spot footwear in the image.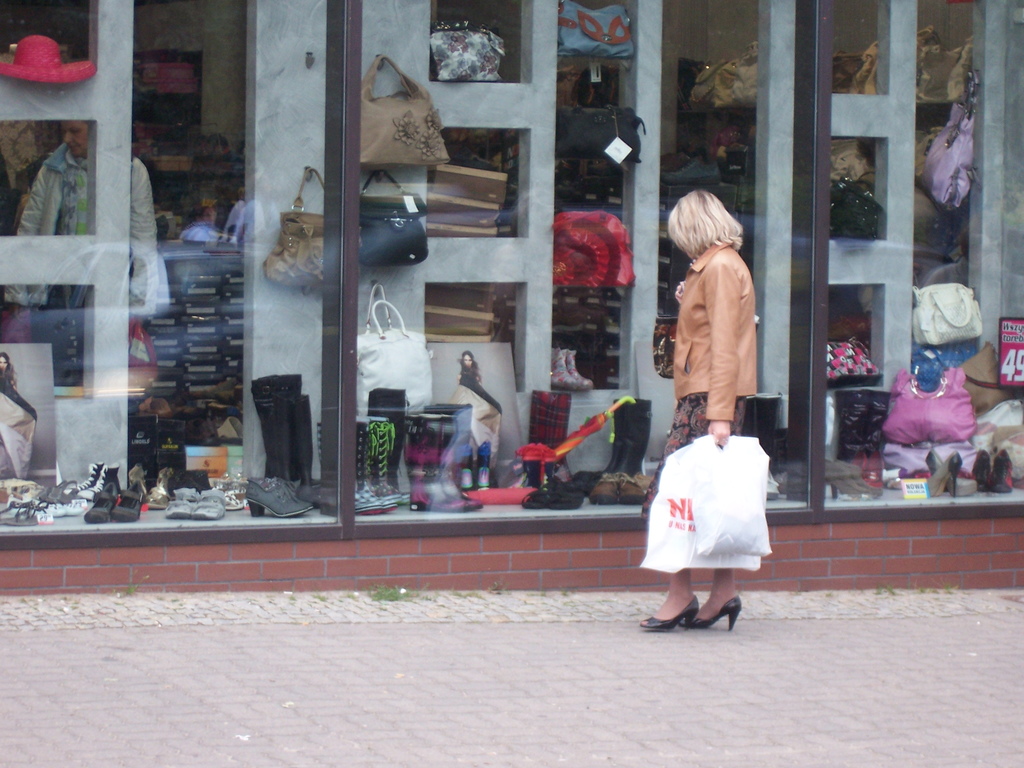
footwear found at l=592, t=472, r=623, b=504.
